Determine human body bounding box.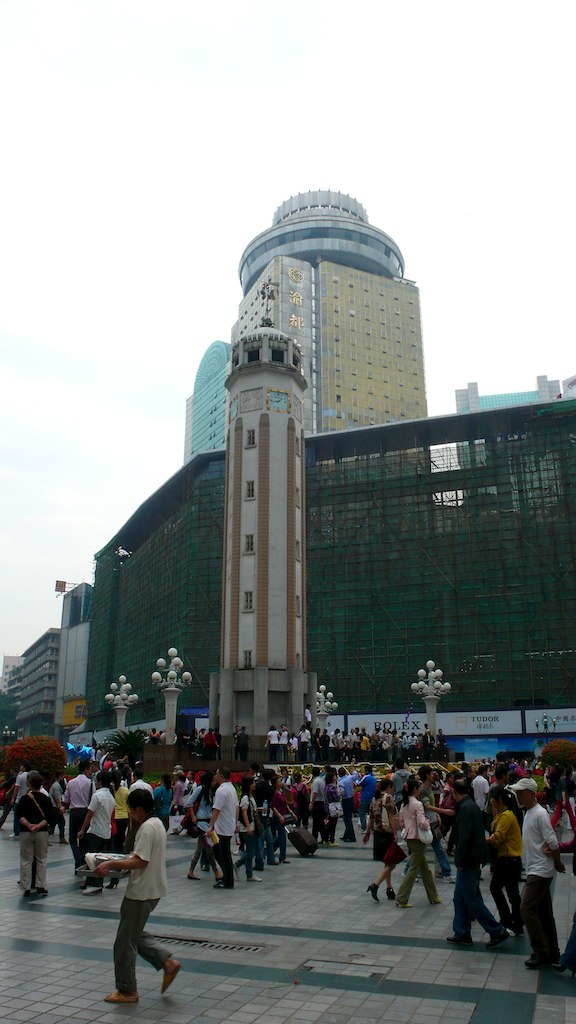
Determined: x1=21 y1=773 x2=55 y2=897.
